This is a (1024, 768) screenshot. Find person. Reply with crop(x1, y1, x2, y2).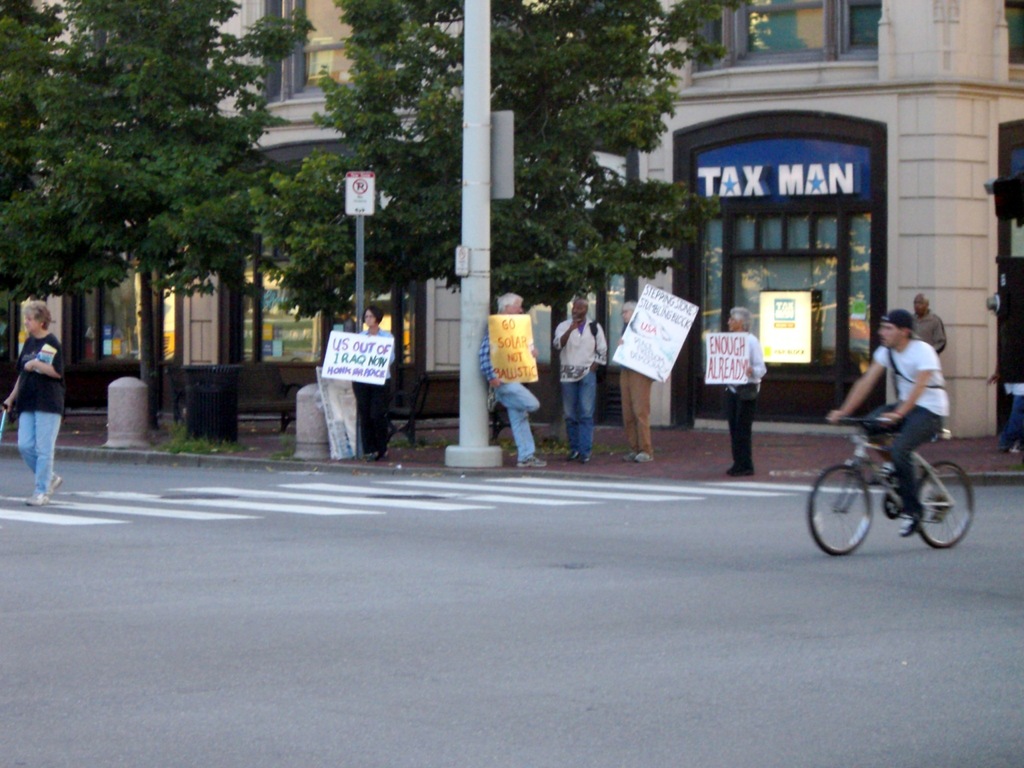
crop(727, 308, 767, 471).
